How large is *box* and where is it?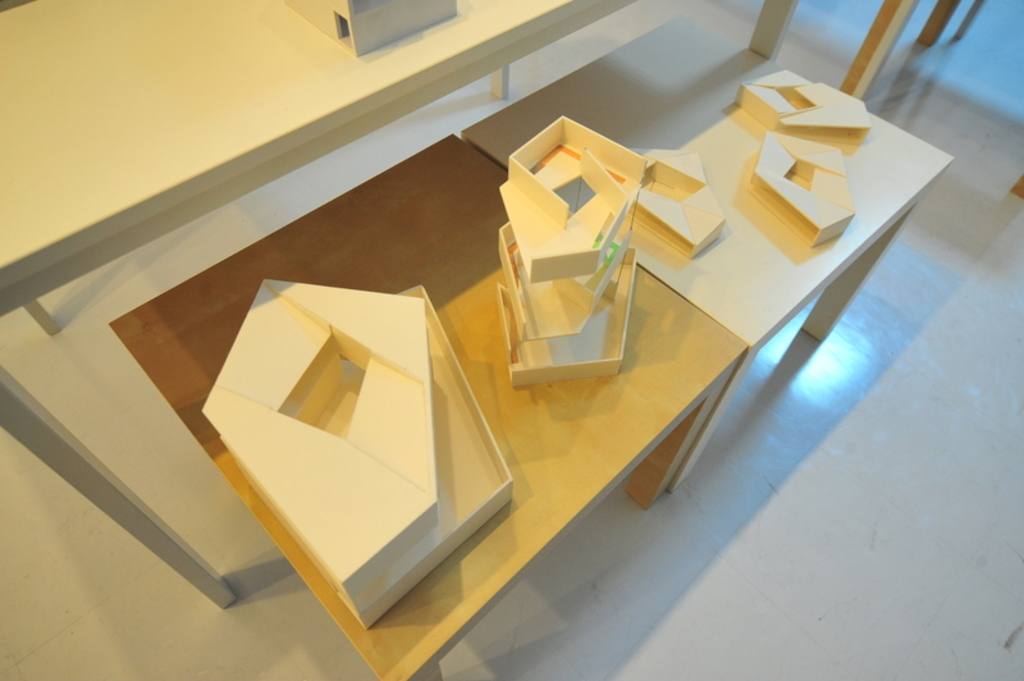
Bounding box: bbox=[511, 119, 658, 399].
